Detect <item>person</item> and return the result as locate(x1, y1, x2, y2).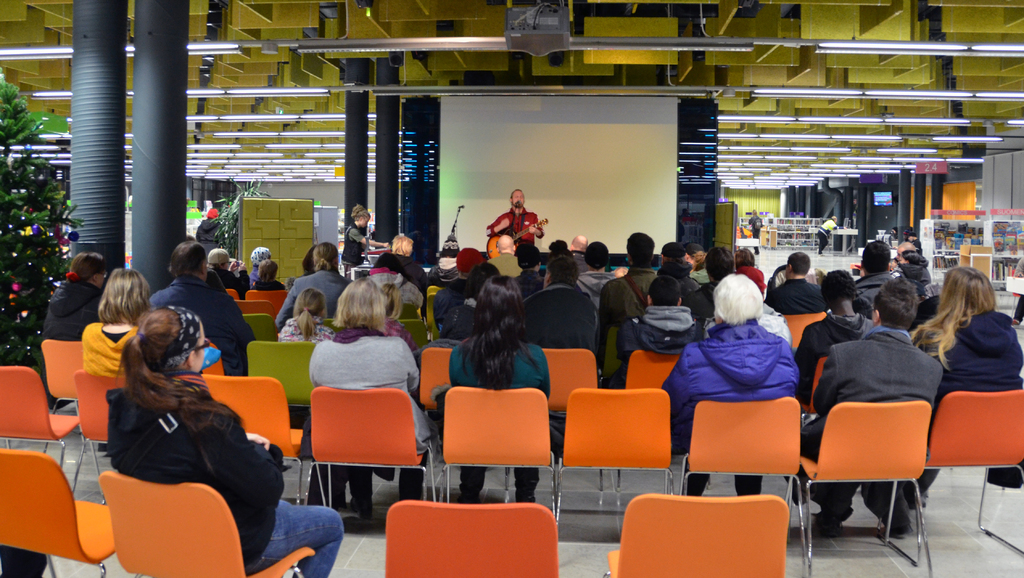
locate(522, 254, 596, 351).
